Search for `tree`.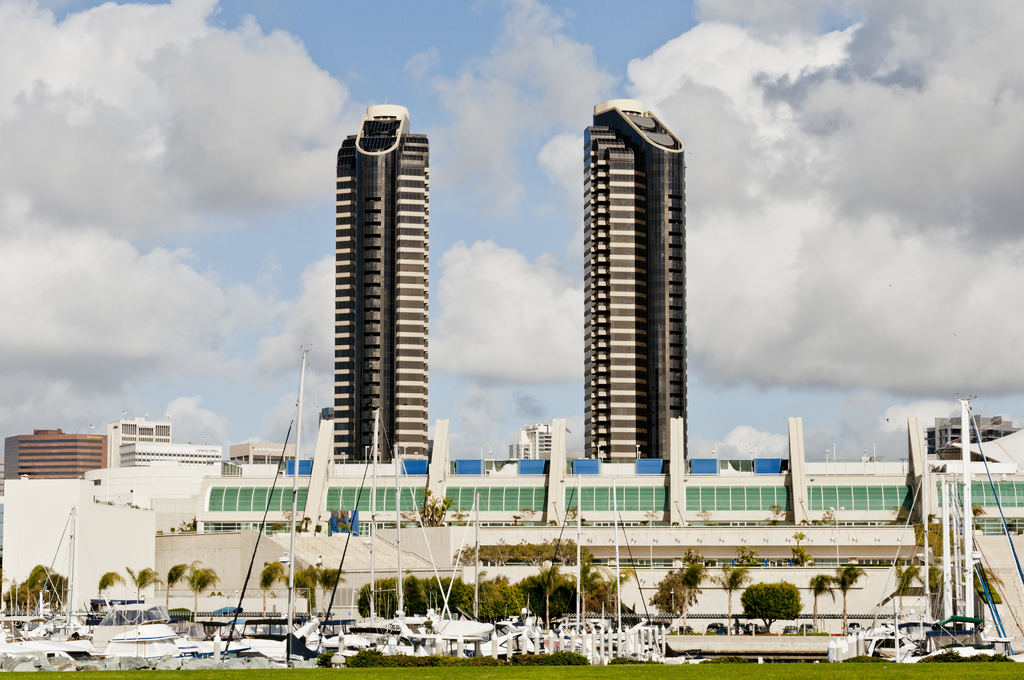
Found at x1=833, y1=564, x2=865, y2=634.
